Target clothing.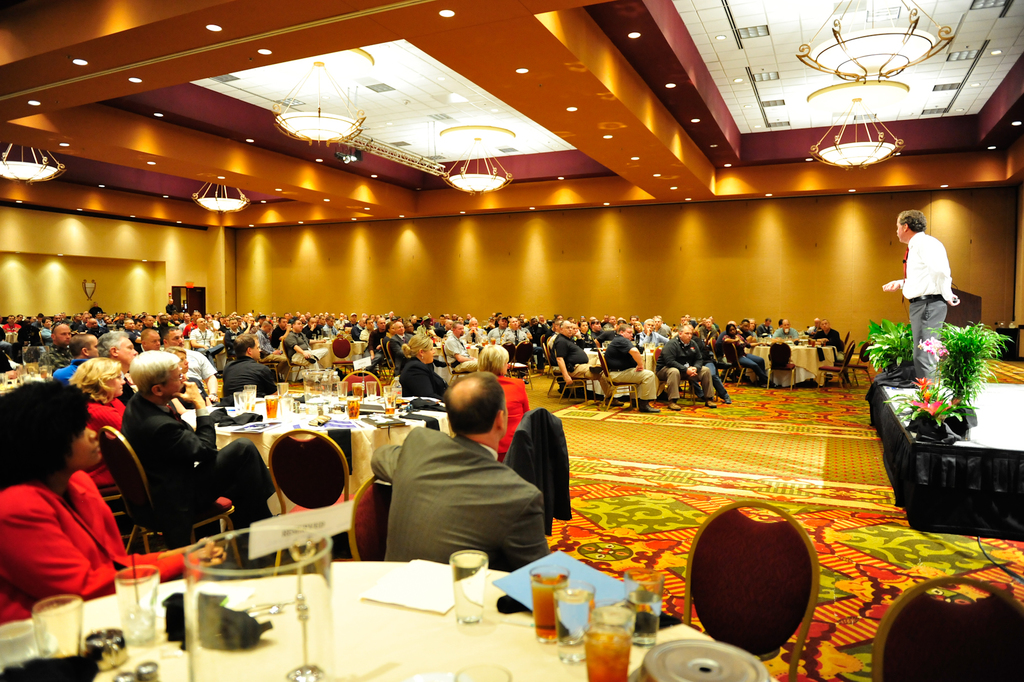
Target region: (0, 470, 194, 615).
